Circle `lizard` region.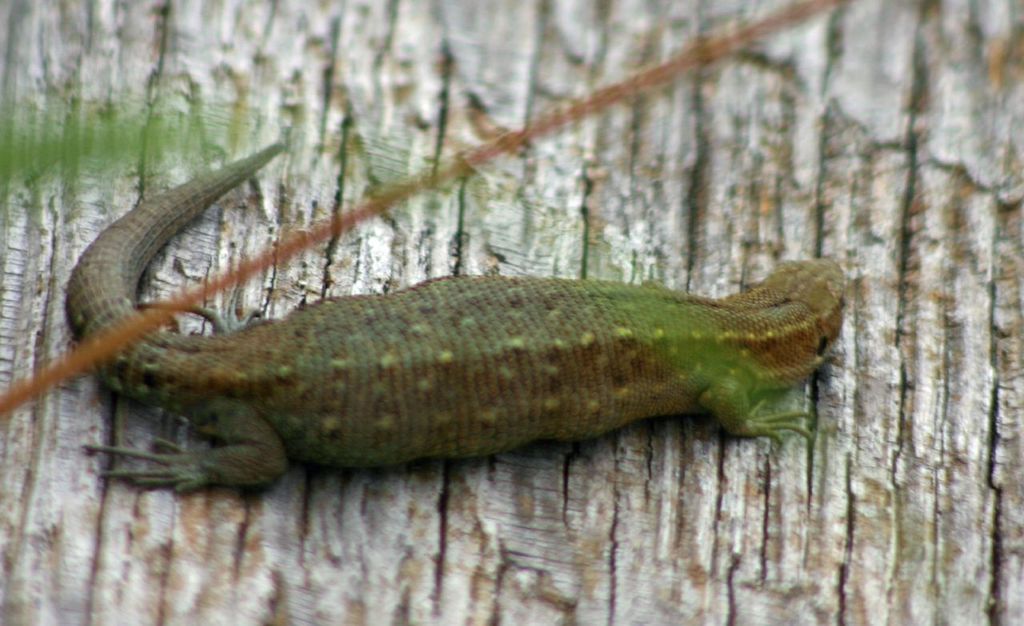
Region: 63/138/846/494.
